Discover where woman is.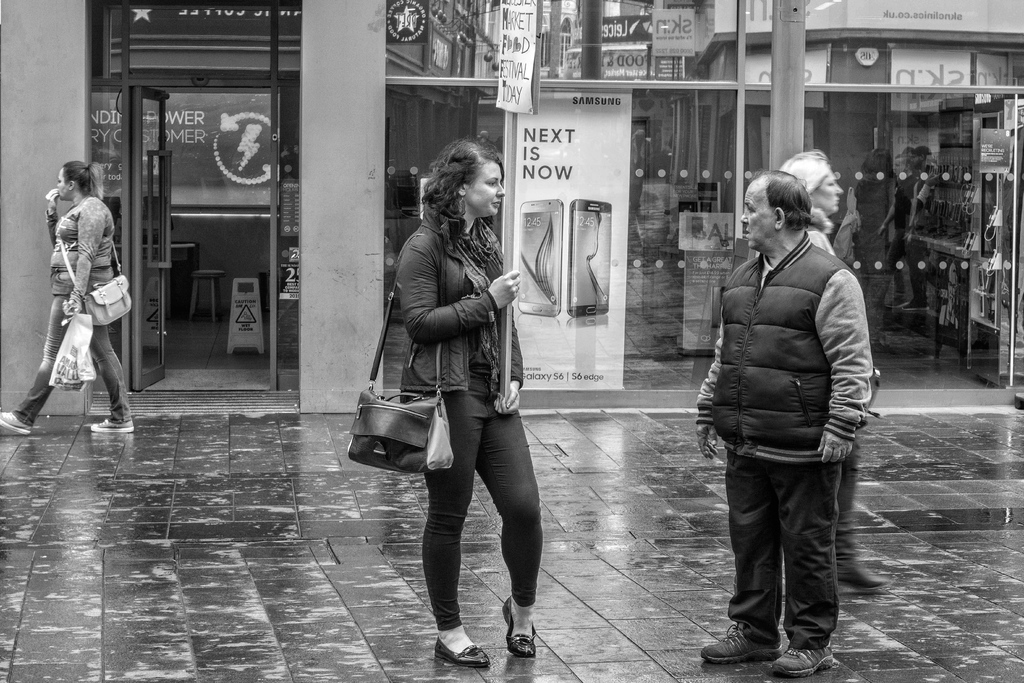
Discovered at 0,158,140,433.
